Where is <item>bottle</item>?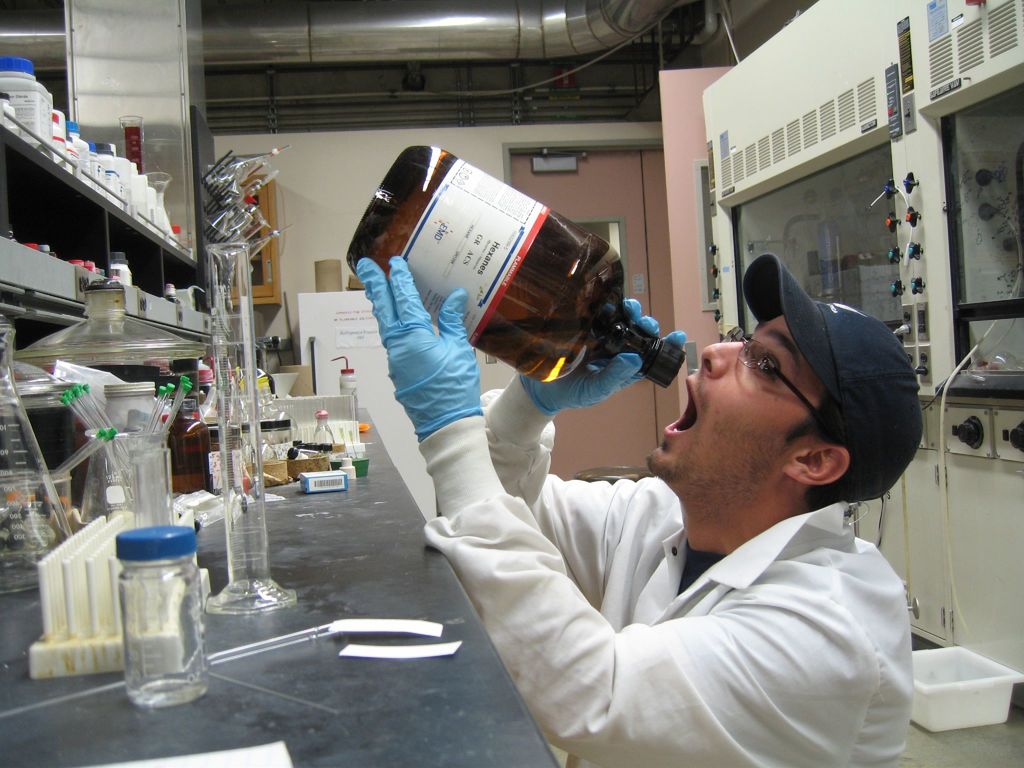
x1=113, y1=527, x2=212, y2=710.
